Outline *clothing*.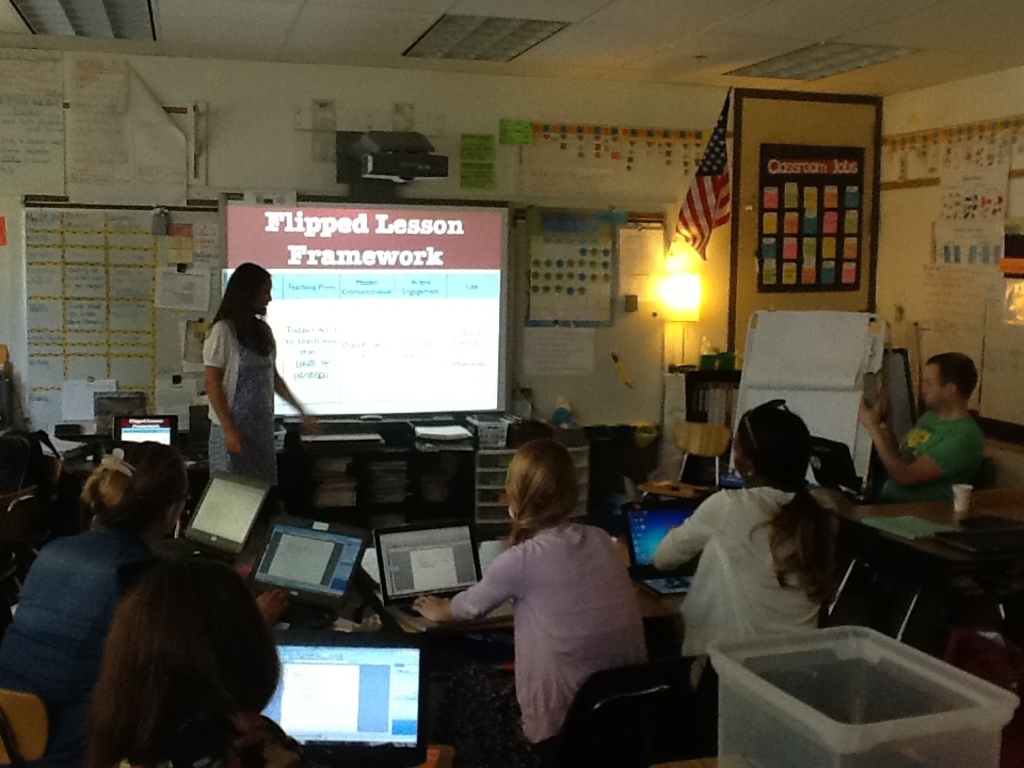
Outline: box(659, 459, 851, 694).
